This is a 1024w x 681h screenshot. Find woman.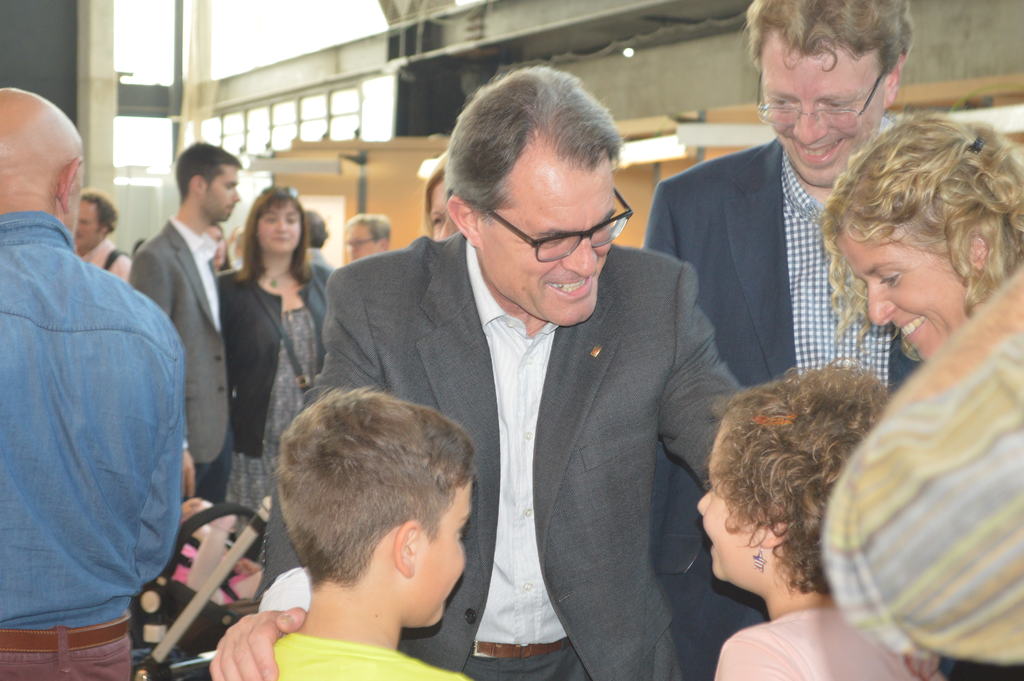
Bounding box: select_region(183, 176, 338, 500).
